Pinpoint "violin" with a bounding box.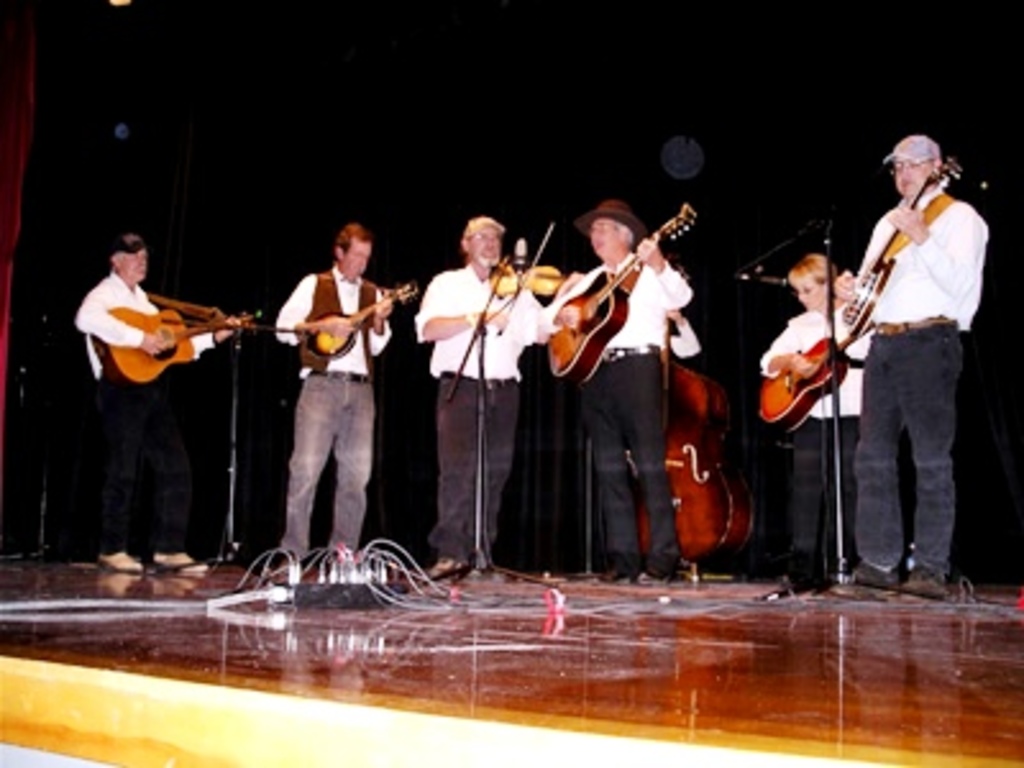
rect(300, 284, 422, 361).
